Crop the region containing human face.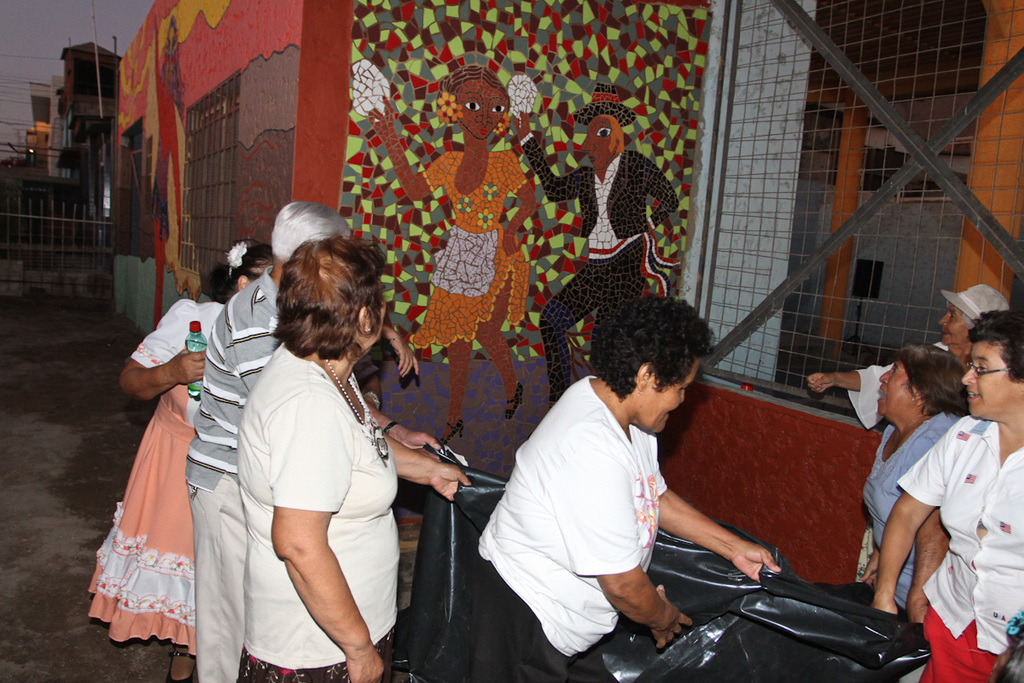
Crop region: l=639, t=363, r=702, b=435.
